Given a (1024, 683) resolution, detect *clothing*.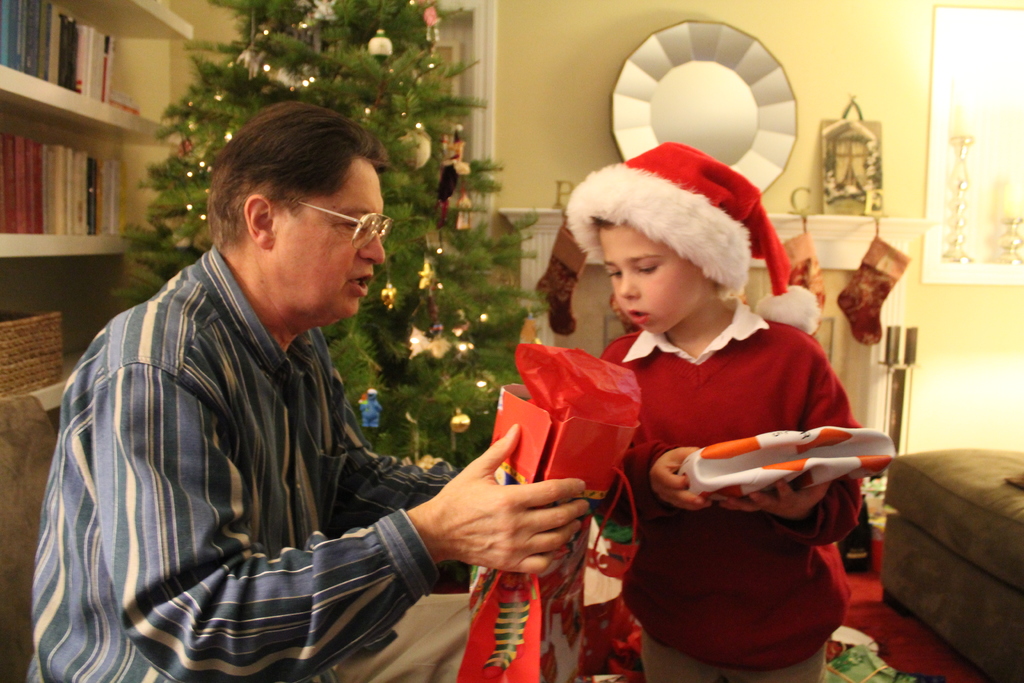
box=[589, 326, 894, 663].
